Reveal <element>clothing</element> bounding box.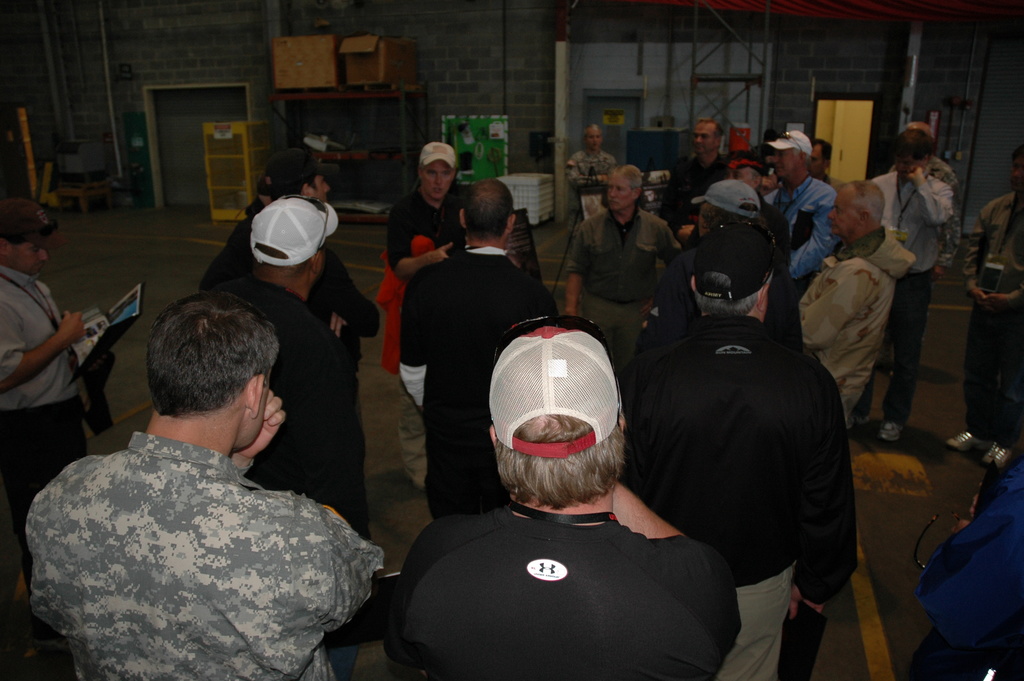
Revealed: {"x1": 402, "y1": 266, "x2": 566, "y2": 498}.
